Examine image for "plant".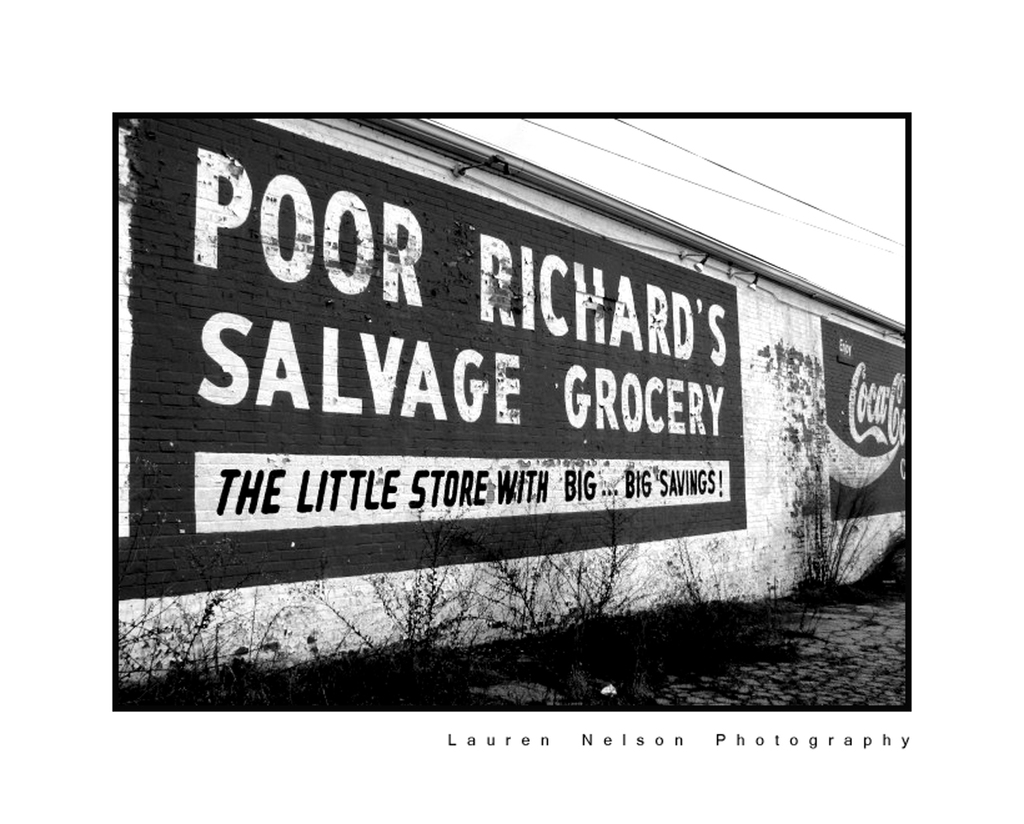
Examination result: detection(785, 464, 889, 654).
